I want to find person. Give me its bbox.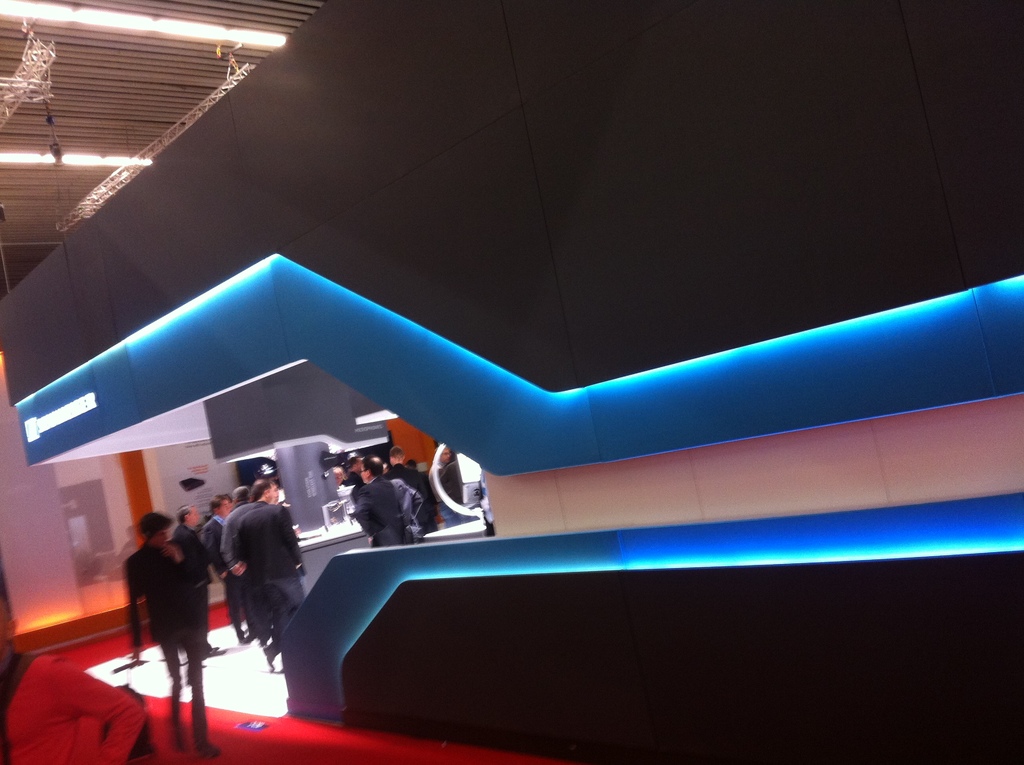
bbox(126, 513, 223, 756).
